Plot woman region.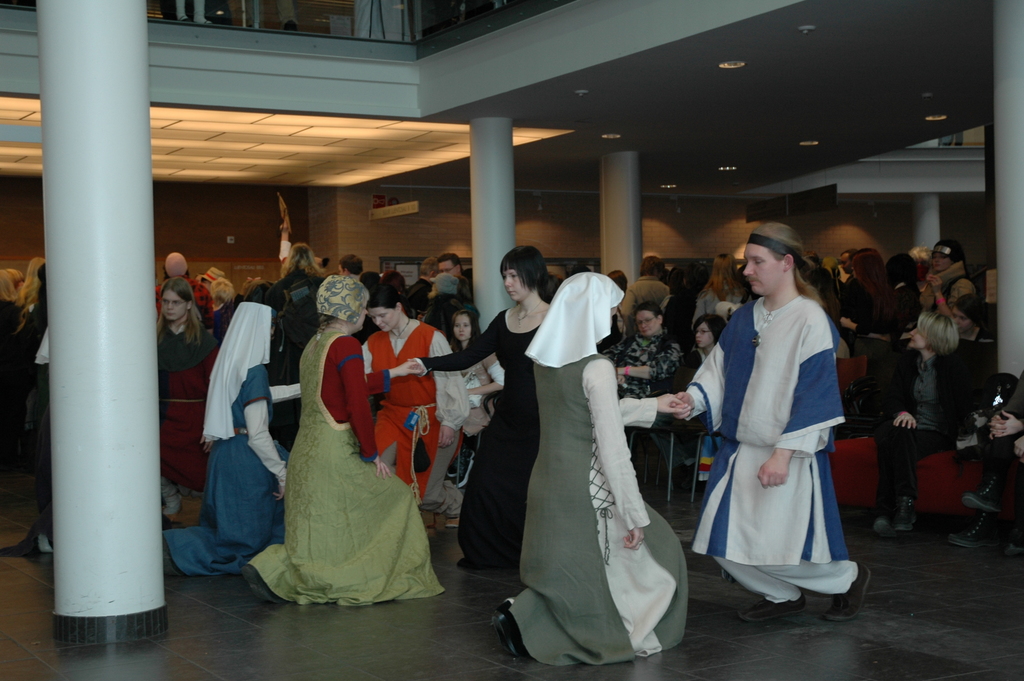
Plotted at 612:268:698:518.
